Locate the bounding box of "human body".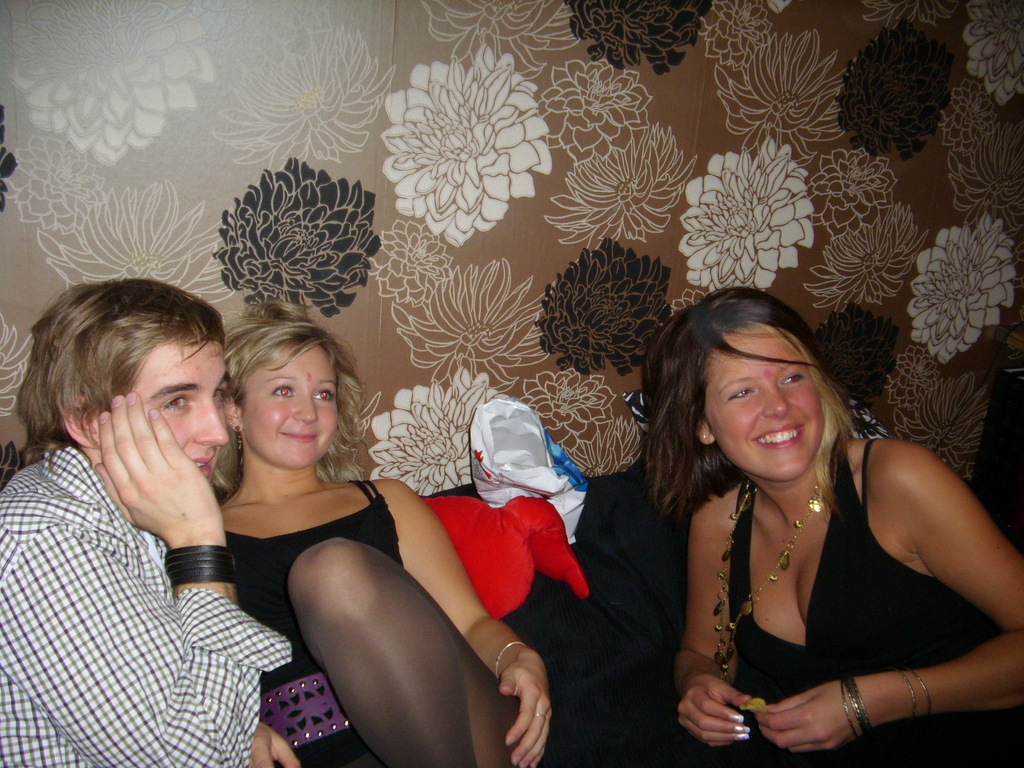
Bounding box: [left=0, top=278, right=300, bottom=767].
